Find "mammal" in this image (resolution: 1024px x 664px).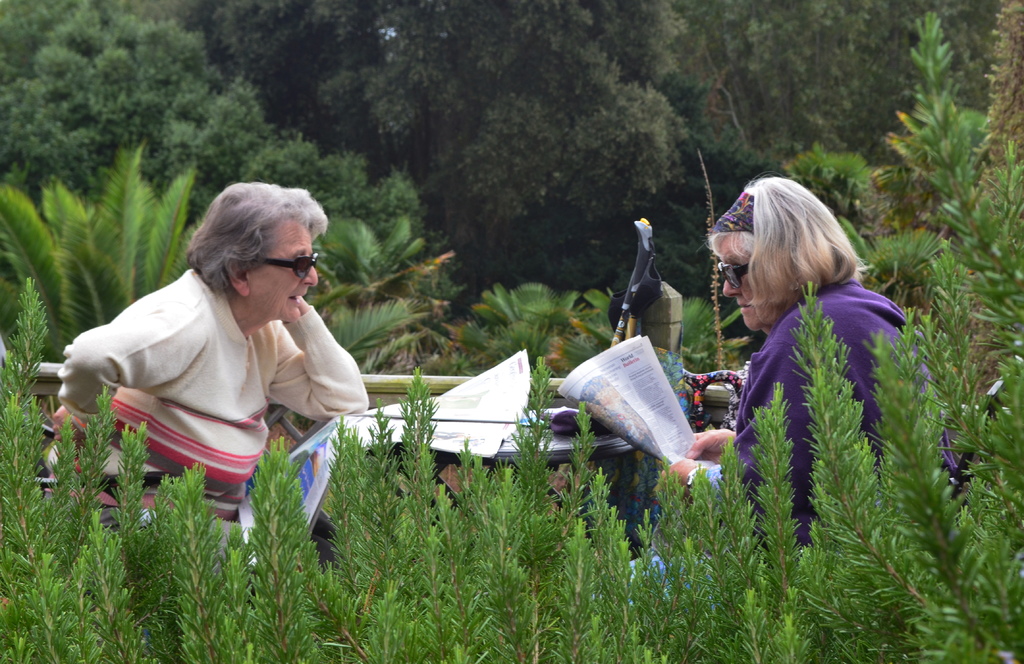
[586, 168, 956, 606].
